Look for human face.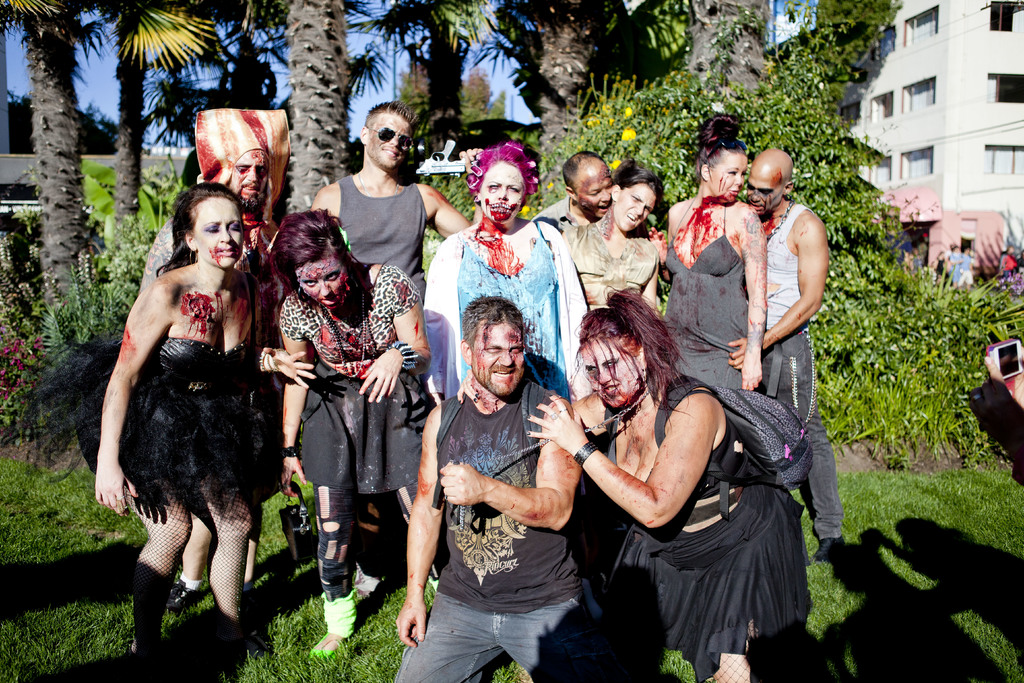
Found: [706,155,747,200].
